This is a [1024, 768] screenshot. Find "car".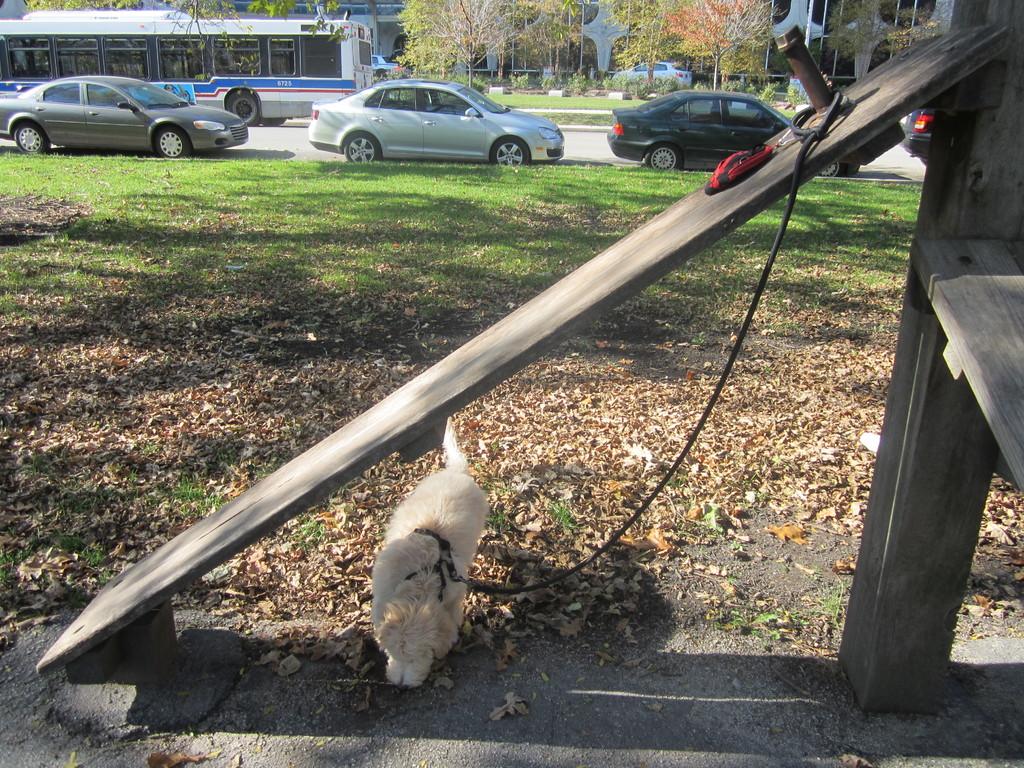
Bounding box: {"left": 605, "top": 93, "right": 862, "bottom": 170}.
